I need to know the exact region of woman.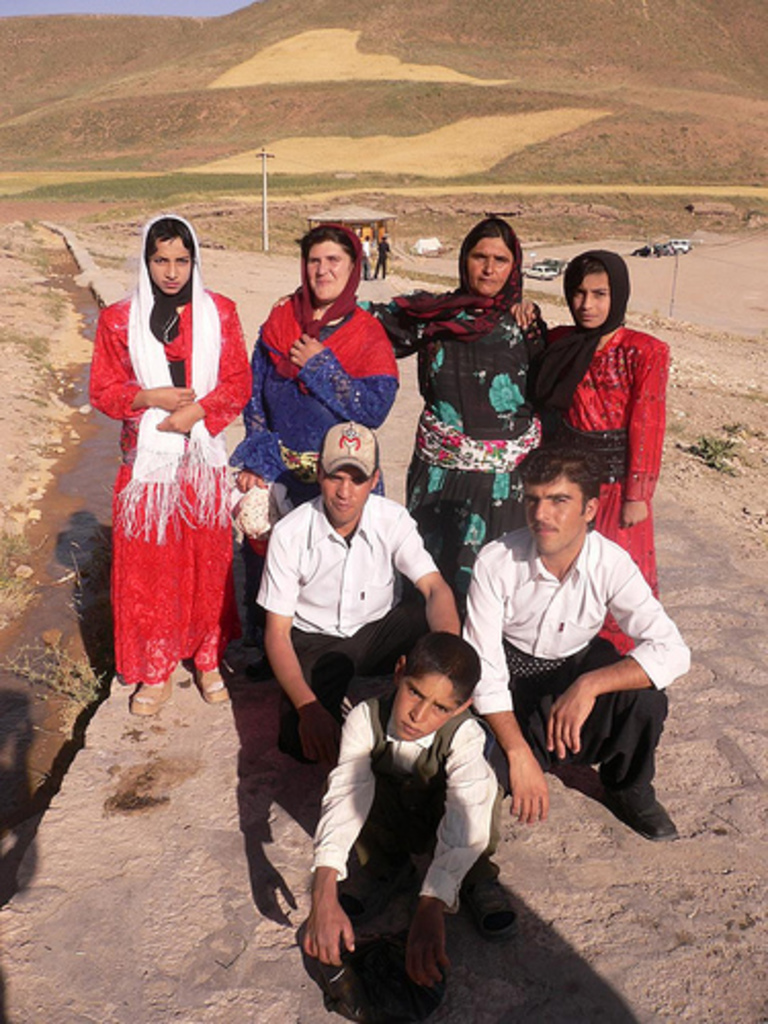
Region: (86, 201, 254, 750).
